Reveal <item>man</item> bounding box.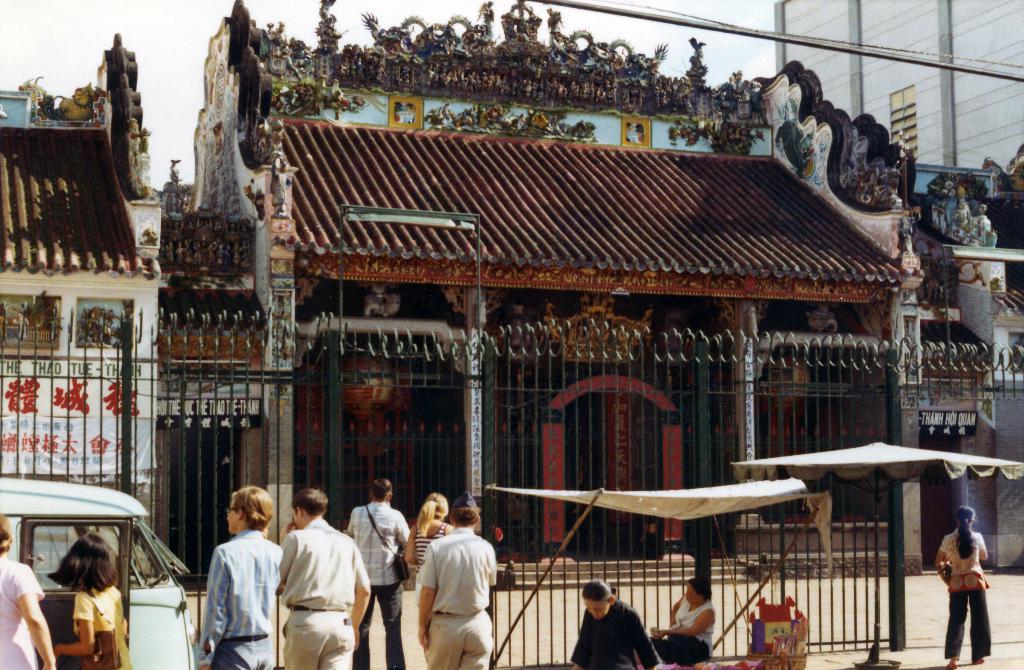
Revealed: box(421, 500, 509, 669).
